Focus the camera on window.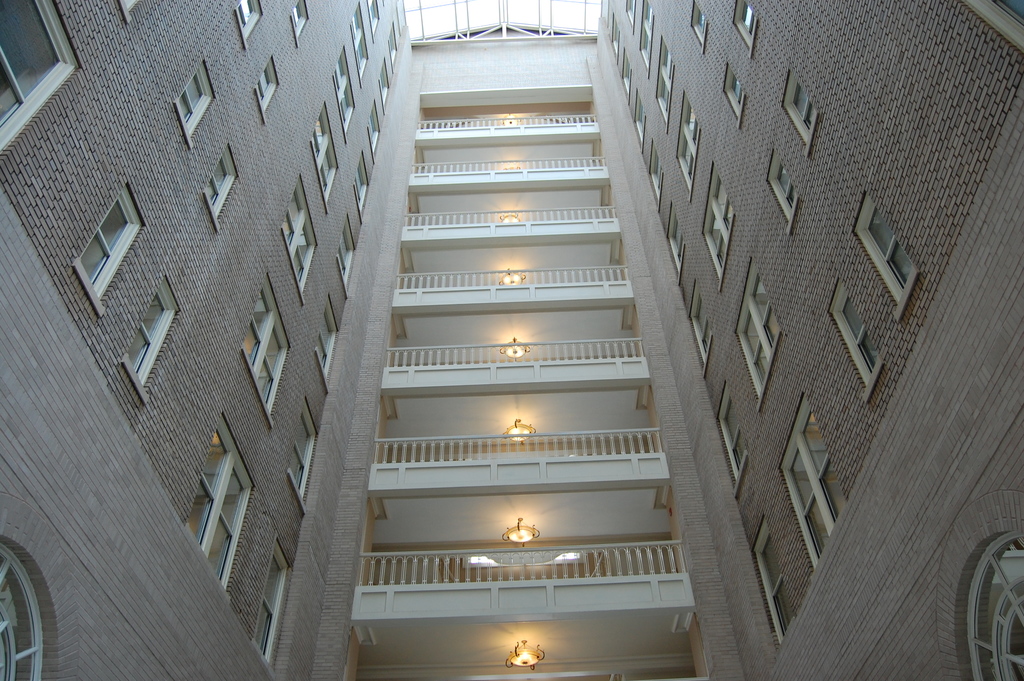
Focus region: [255,60,280,111].
